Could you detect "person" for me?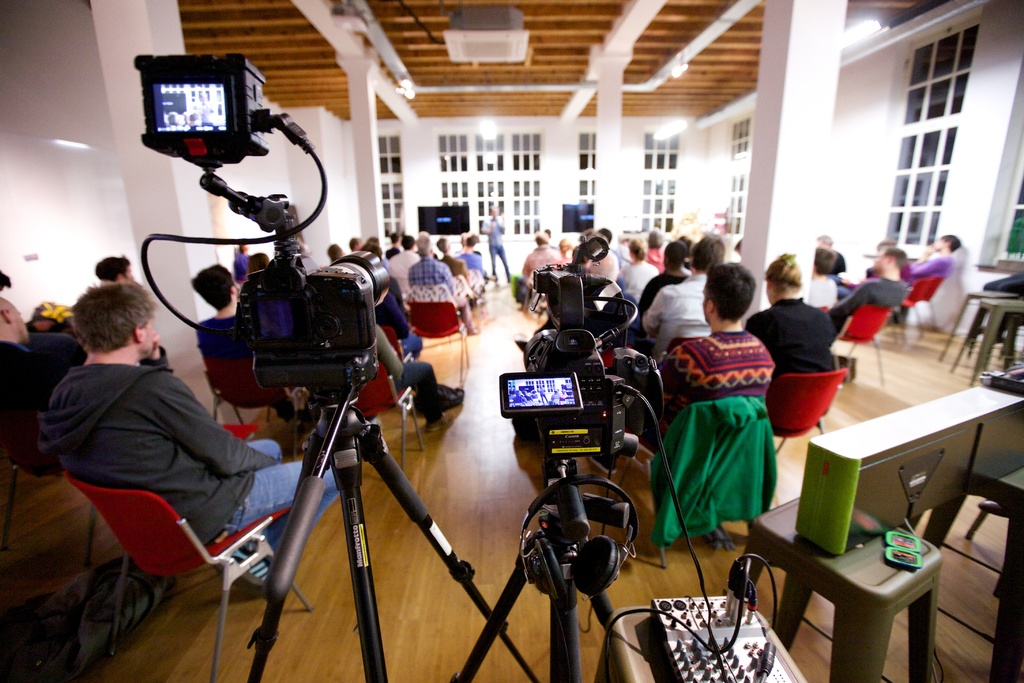
Detection result: {"x1": 440, "y1": 233, "x2": 481, "y2": 285}.
